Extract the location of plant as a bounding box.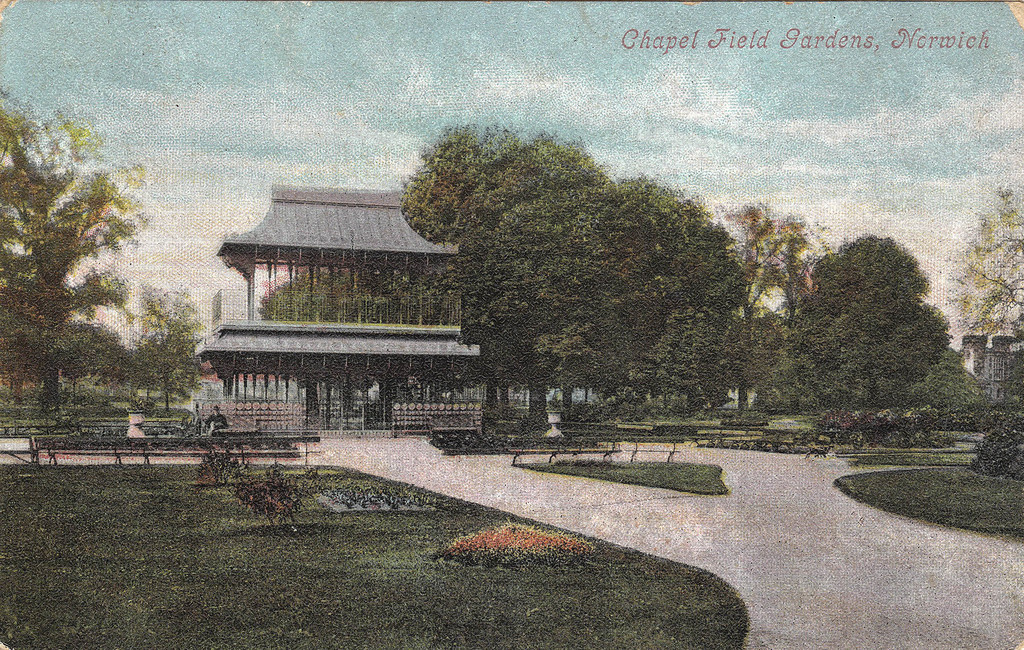
left=203, top=437, right=237, bottom=492.
